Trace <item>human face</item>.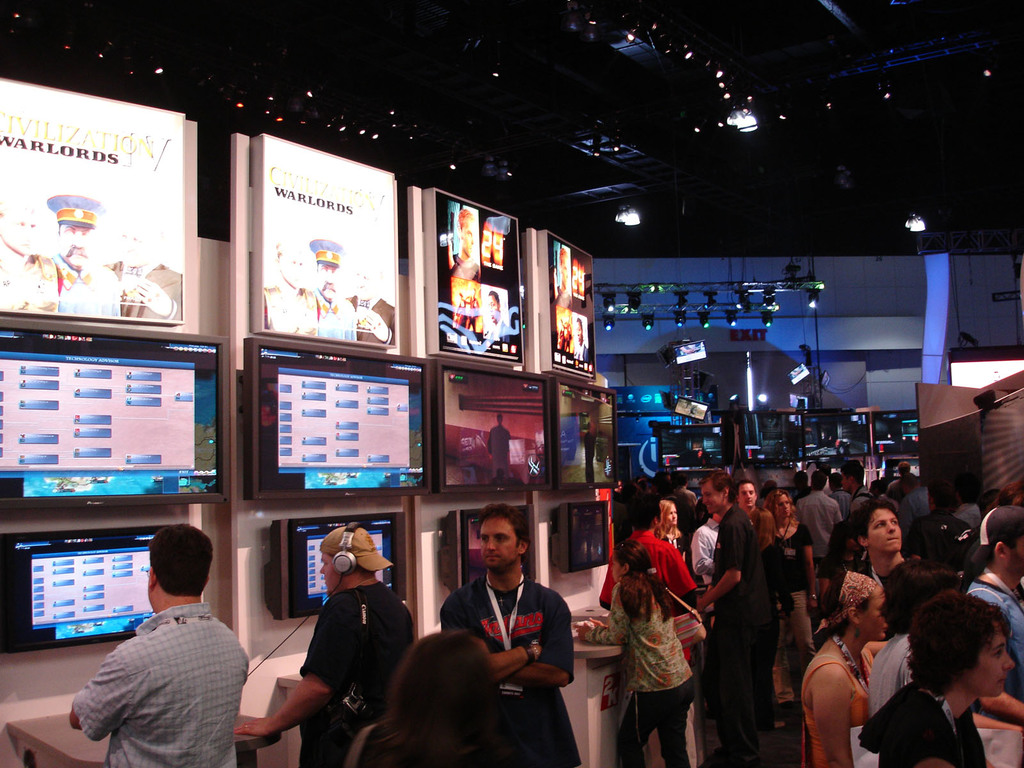
Traced to (left=667, top=504, right=677, bottom=525).
